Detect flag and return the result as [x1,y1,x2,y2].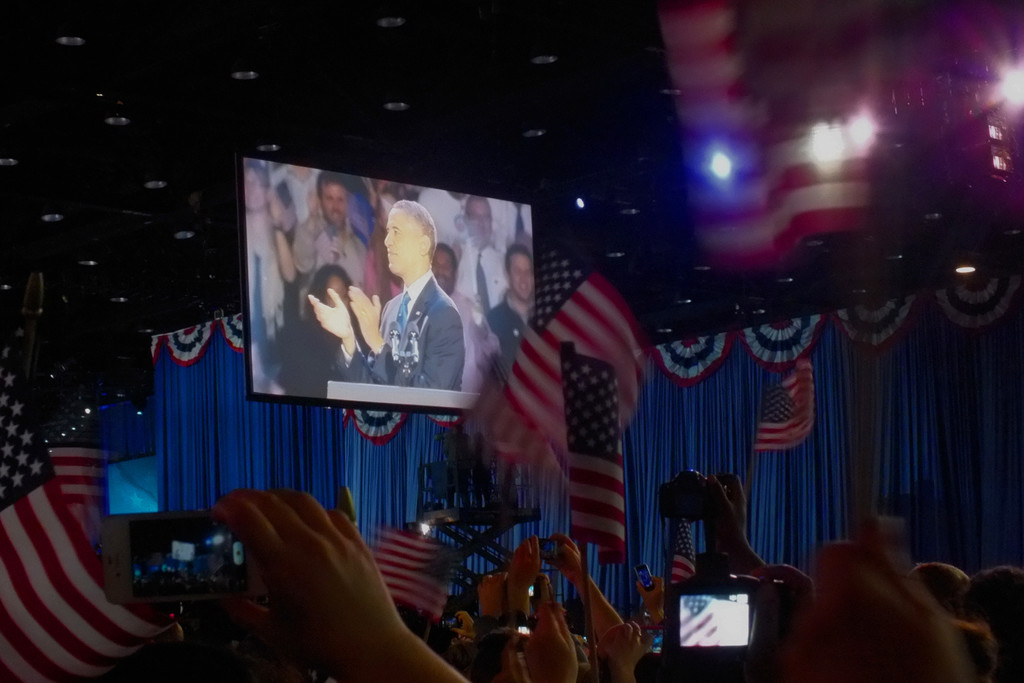
[559,349,632,562].
